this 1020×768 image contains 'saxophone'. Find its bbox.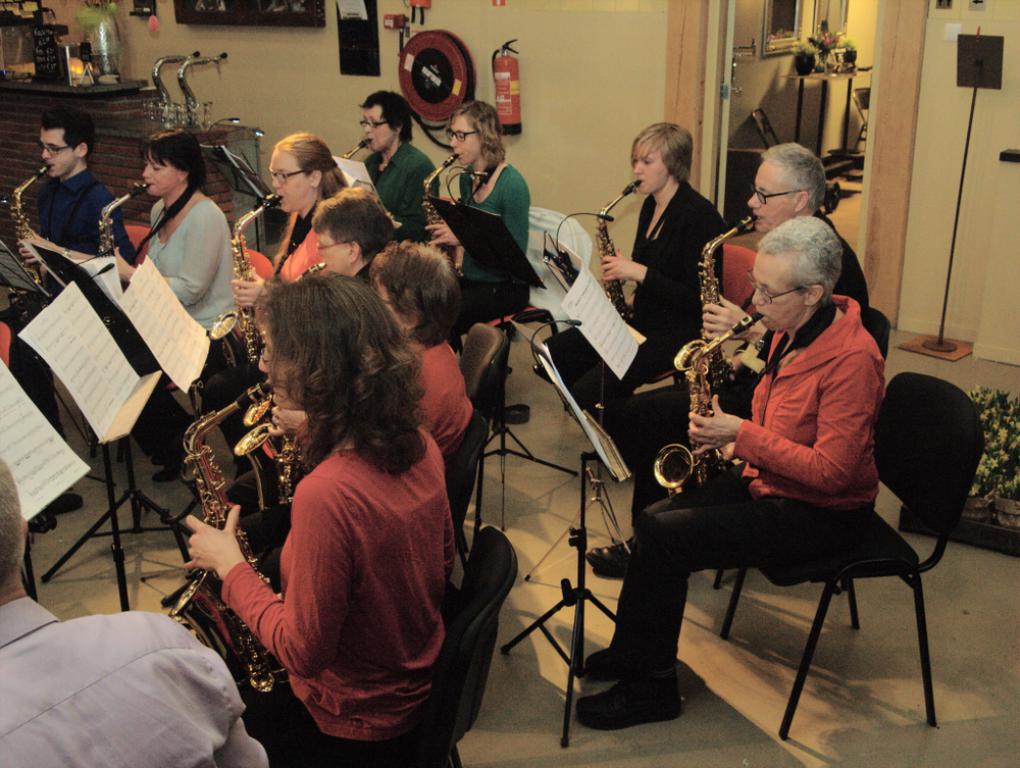
[left=206, top=191, right=287, bottom=378].
